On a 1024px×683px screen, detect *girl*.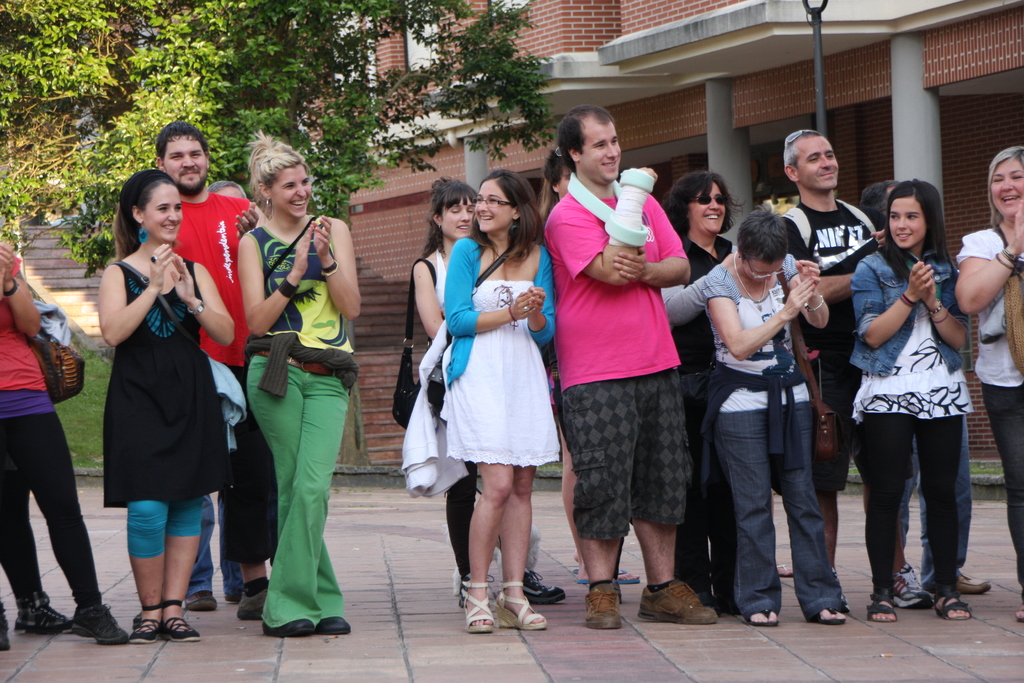
l=97, t=162, r=229, b=647.
